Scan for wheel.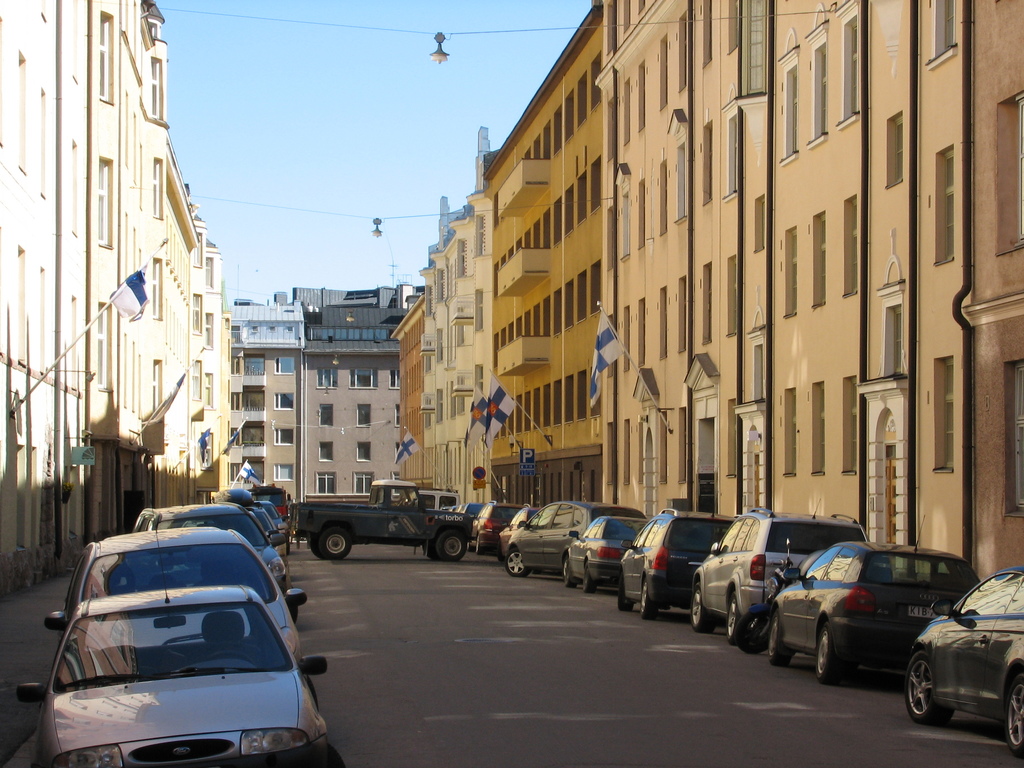
Scan result: (left=559, top=550, right=574, bottom=589).
